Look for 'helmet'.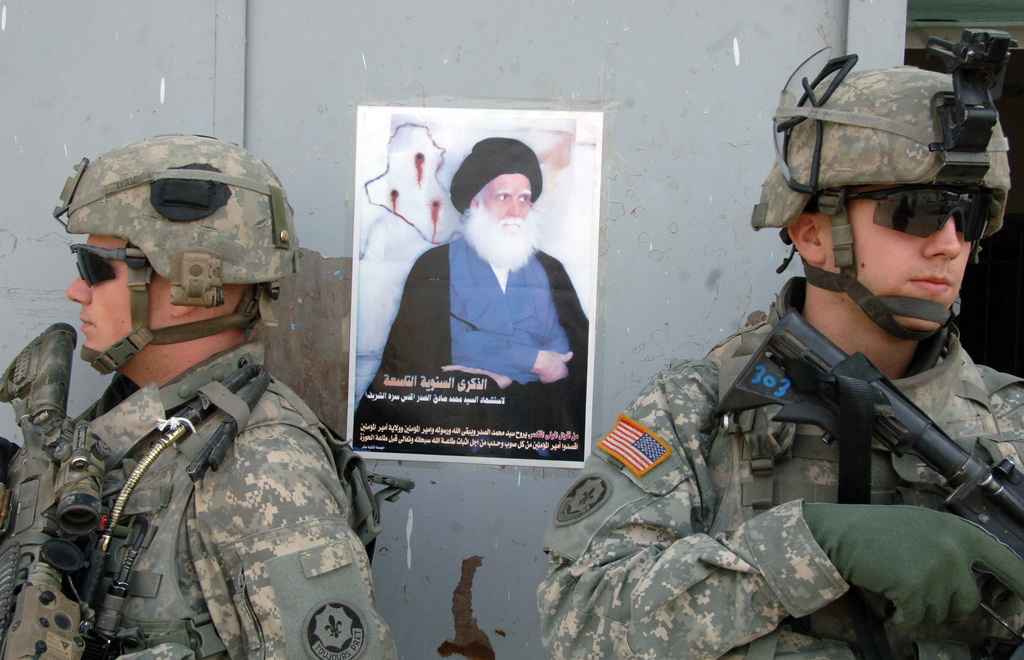
Found: left=747, top=28, right=1008, bottom=343.
